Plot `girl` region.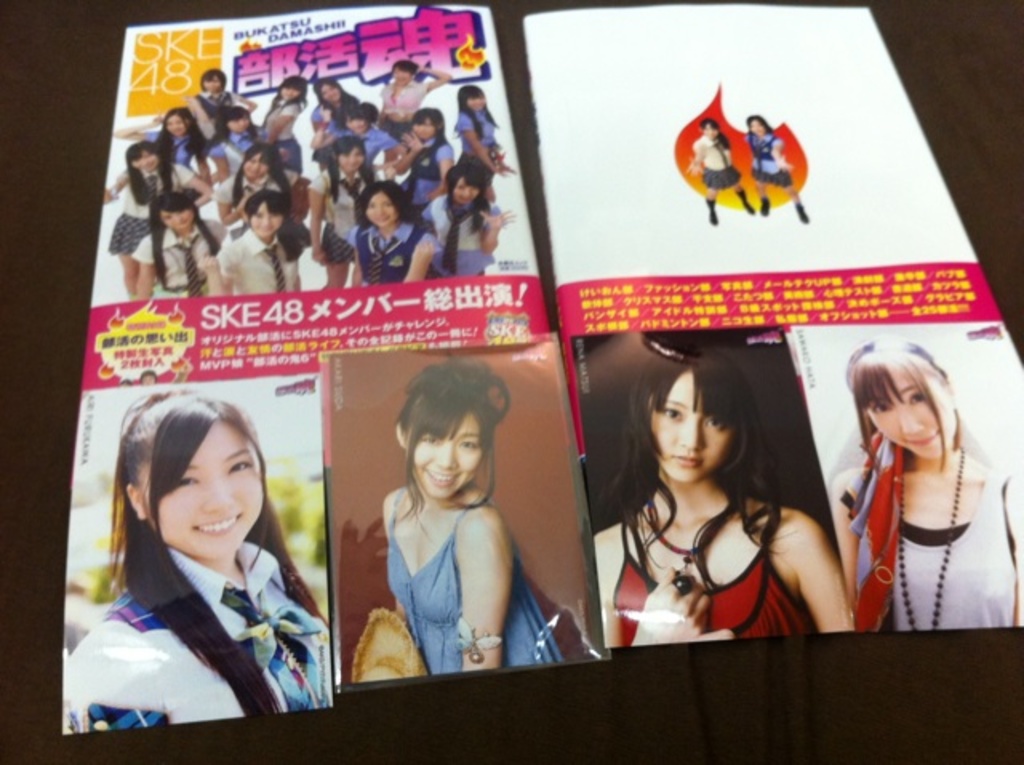
Plotted at detection(827, 334, 1022, 632).
